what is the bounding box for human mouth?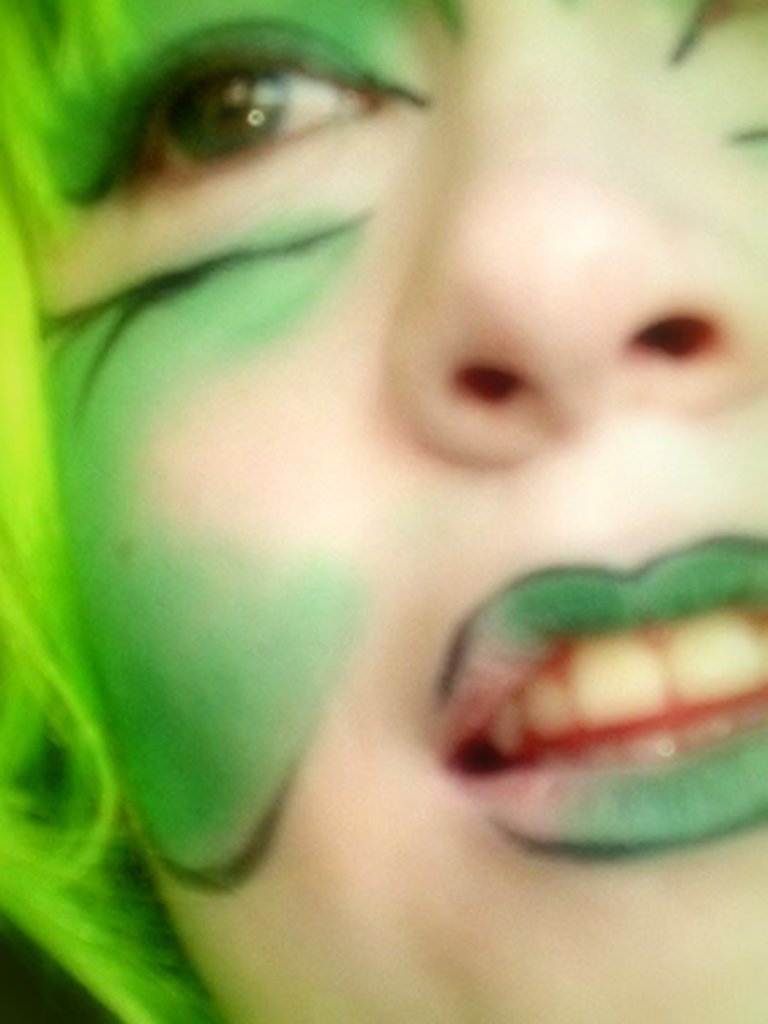
pyautogui.locateOnScreen(428, 524, 734, 869).
